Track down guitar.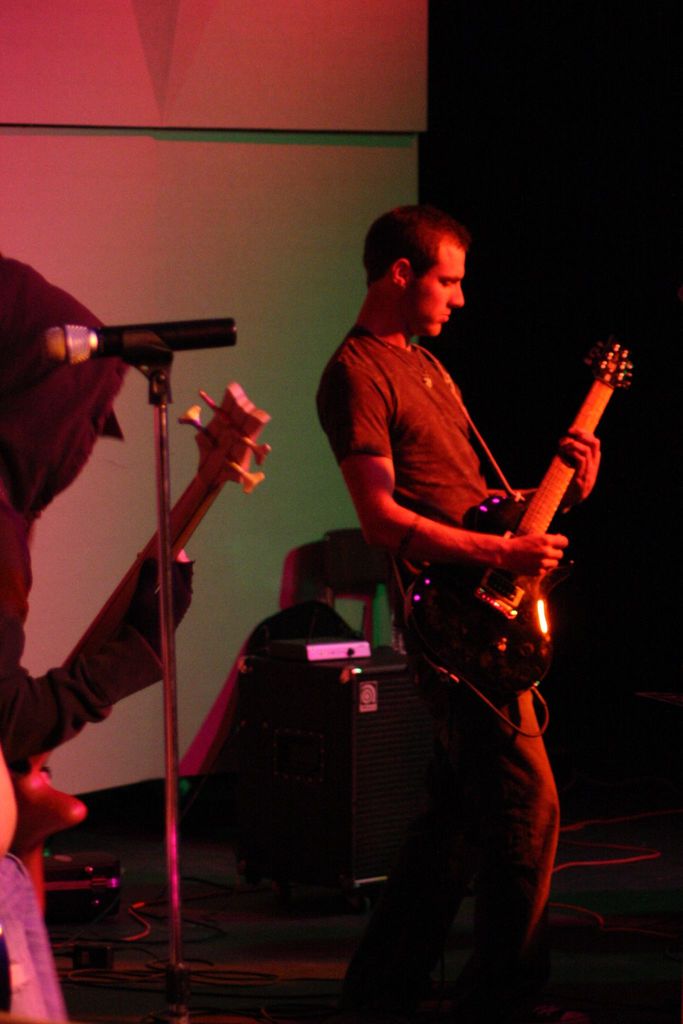
Tracked to bbox=(6, 377, 273, 897).
